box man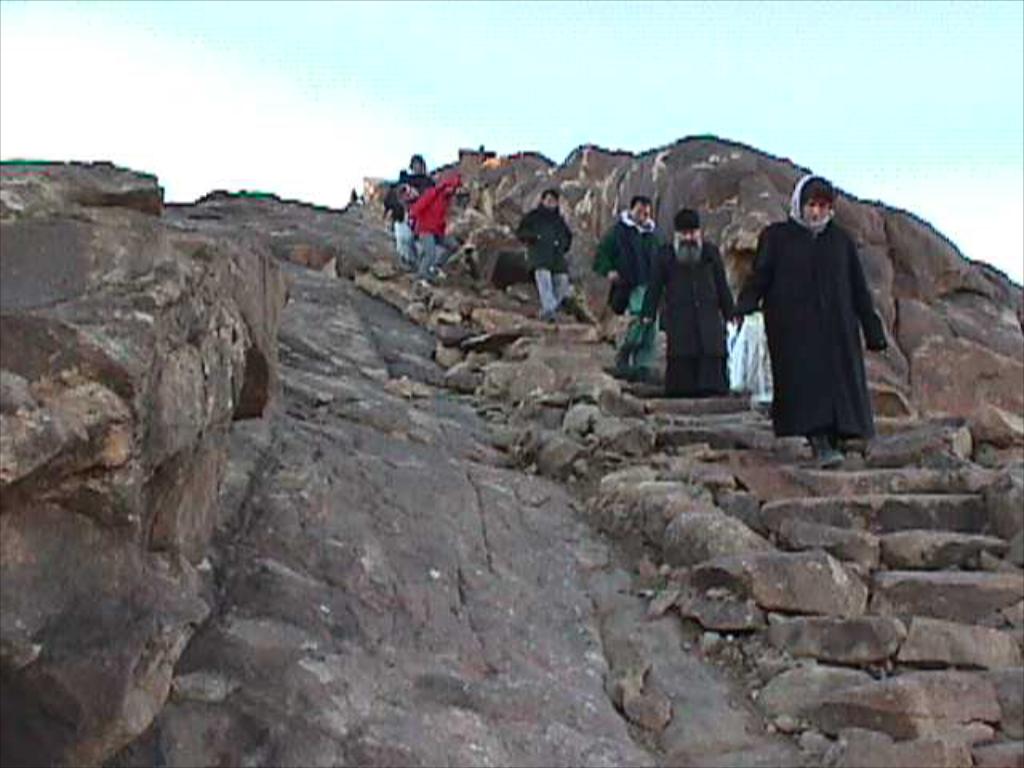
(x1=386, y1=173, x2=419, y2=246)
